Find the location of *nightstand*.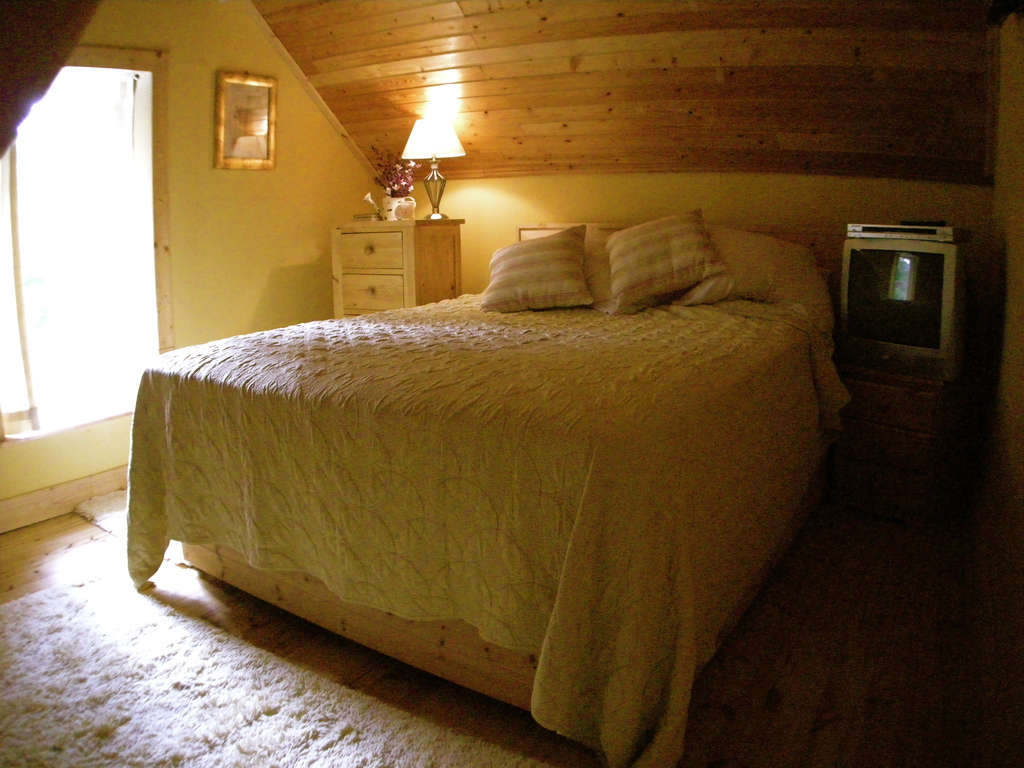
Location: pyautogui.locateOnScreen(319, 193, 457, 308).
